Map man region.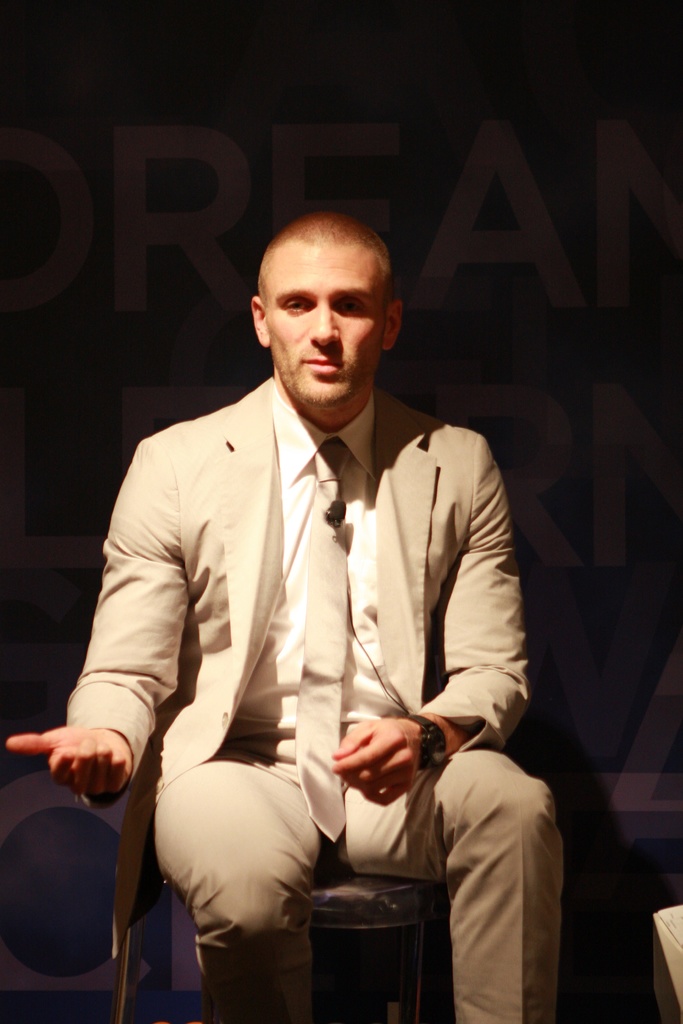
Mapped to pyautogui.locateOnScreen(65, 207, 532, 1005).
